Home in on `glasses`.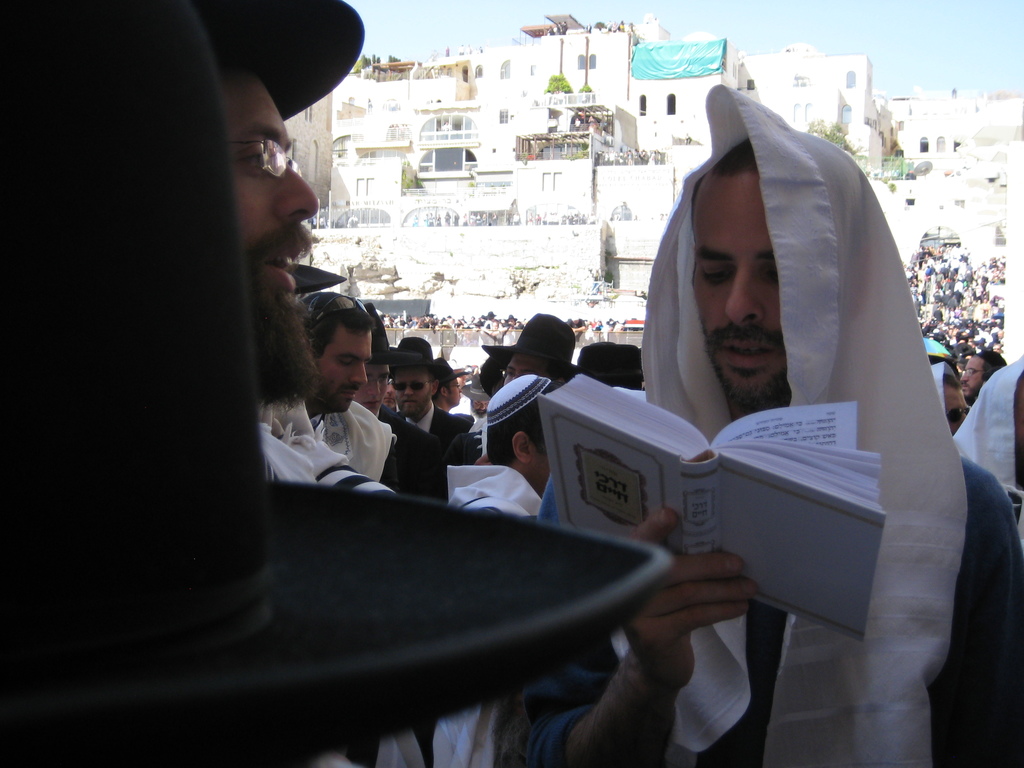
Homed in at {"x1": 451, "y1": 385, "x2": 467, "y2": 388}.
